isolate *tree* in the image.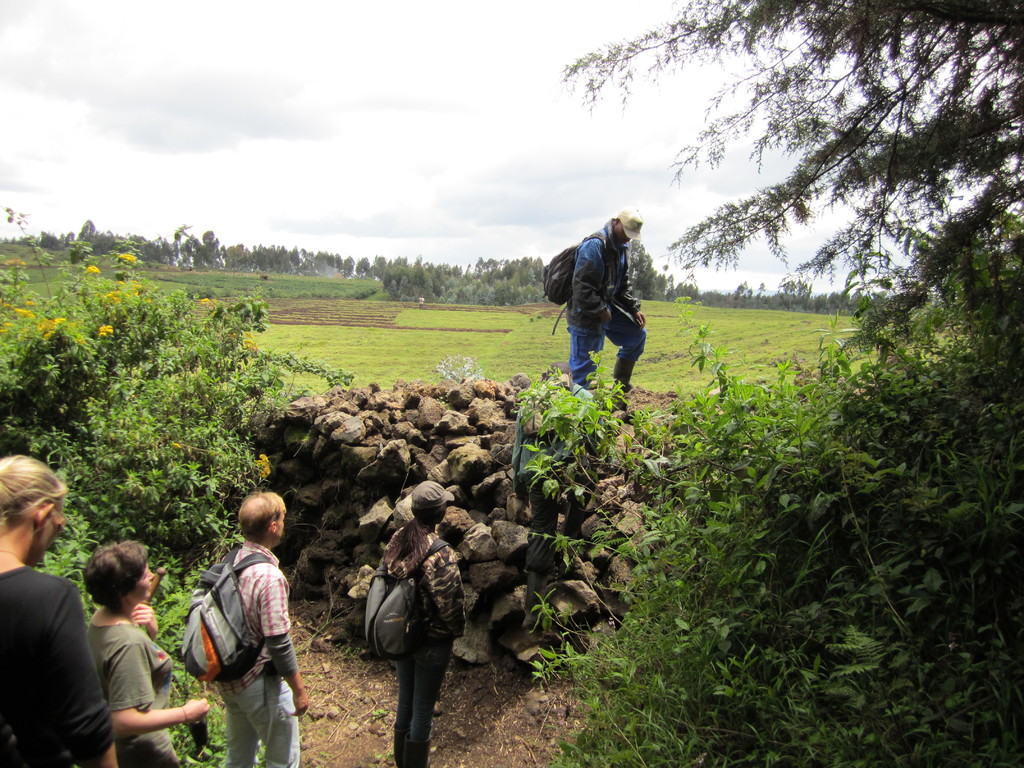
Isolated region: 0, 205, 361, 596.
